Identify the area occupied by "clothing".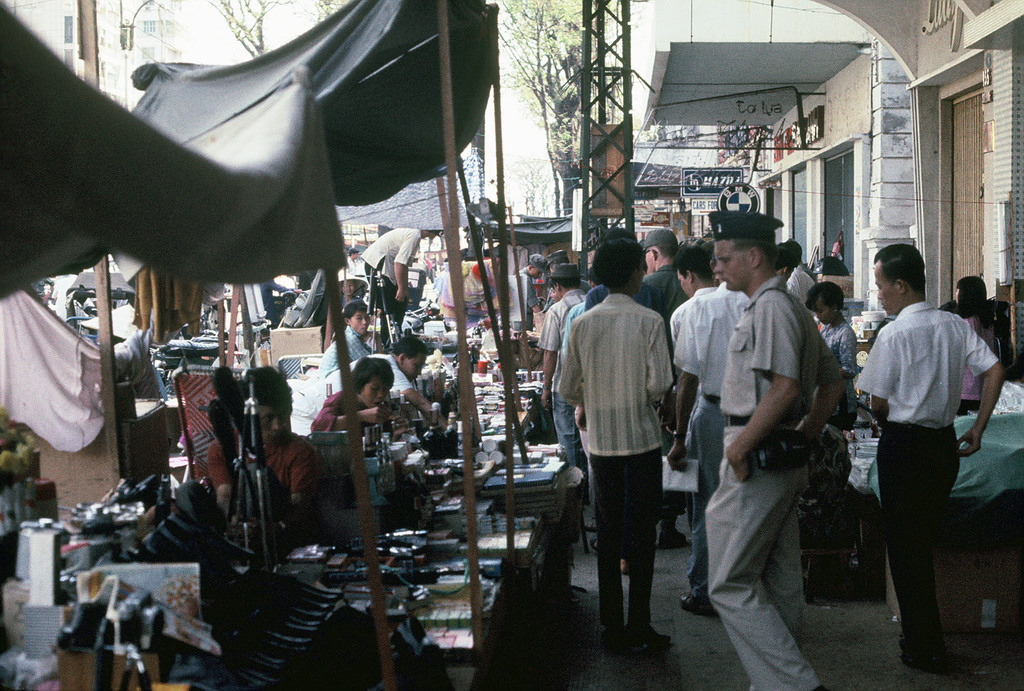
Area: bbox(716, 292, 822, 690).
